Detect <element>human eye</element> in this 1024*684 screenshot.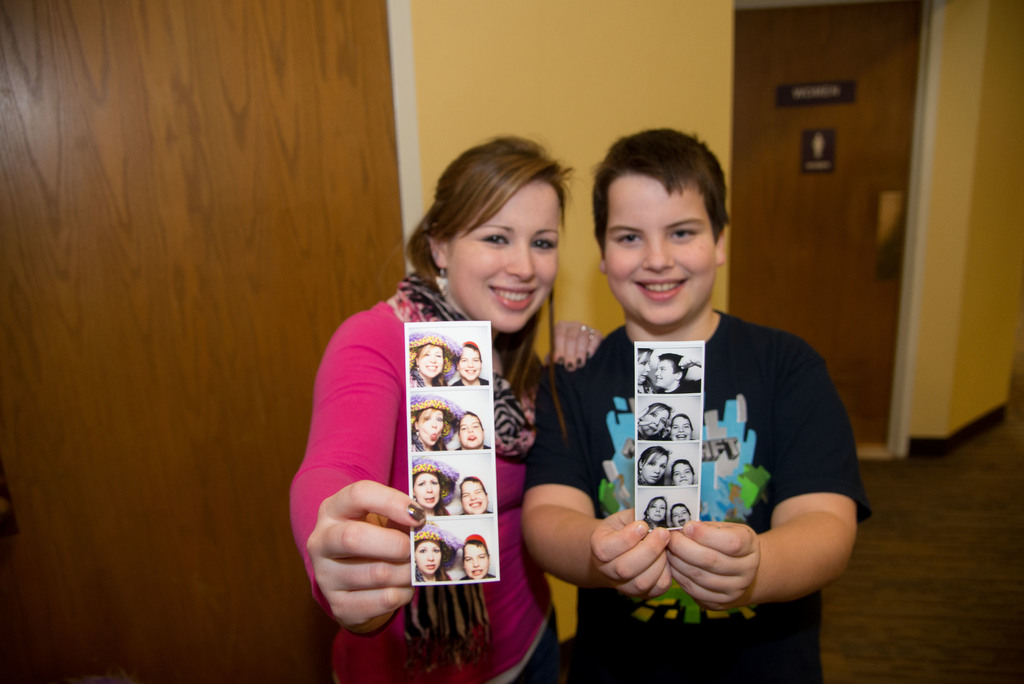
Detection: x1=614 y1=231 x2=641 y2=245.
